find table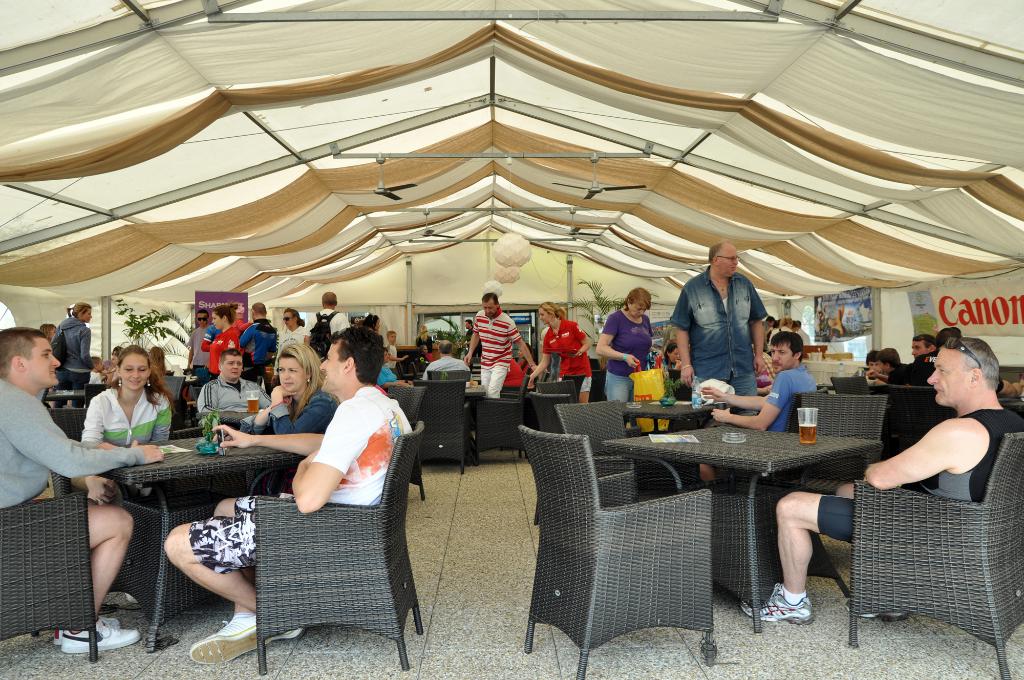
bbox=[99, 429, 309, 656]
